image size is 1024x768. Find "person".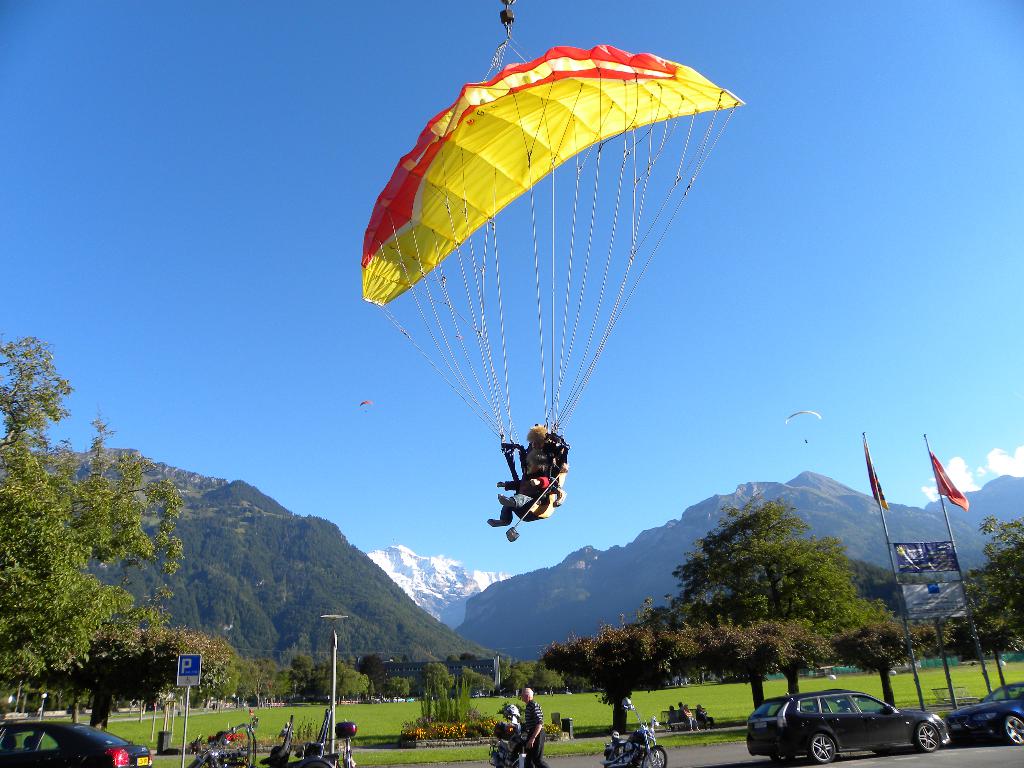
pyautogui.locateOnScreen(526, 688, 550, 767).
